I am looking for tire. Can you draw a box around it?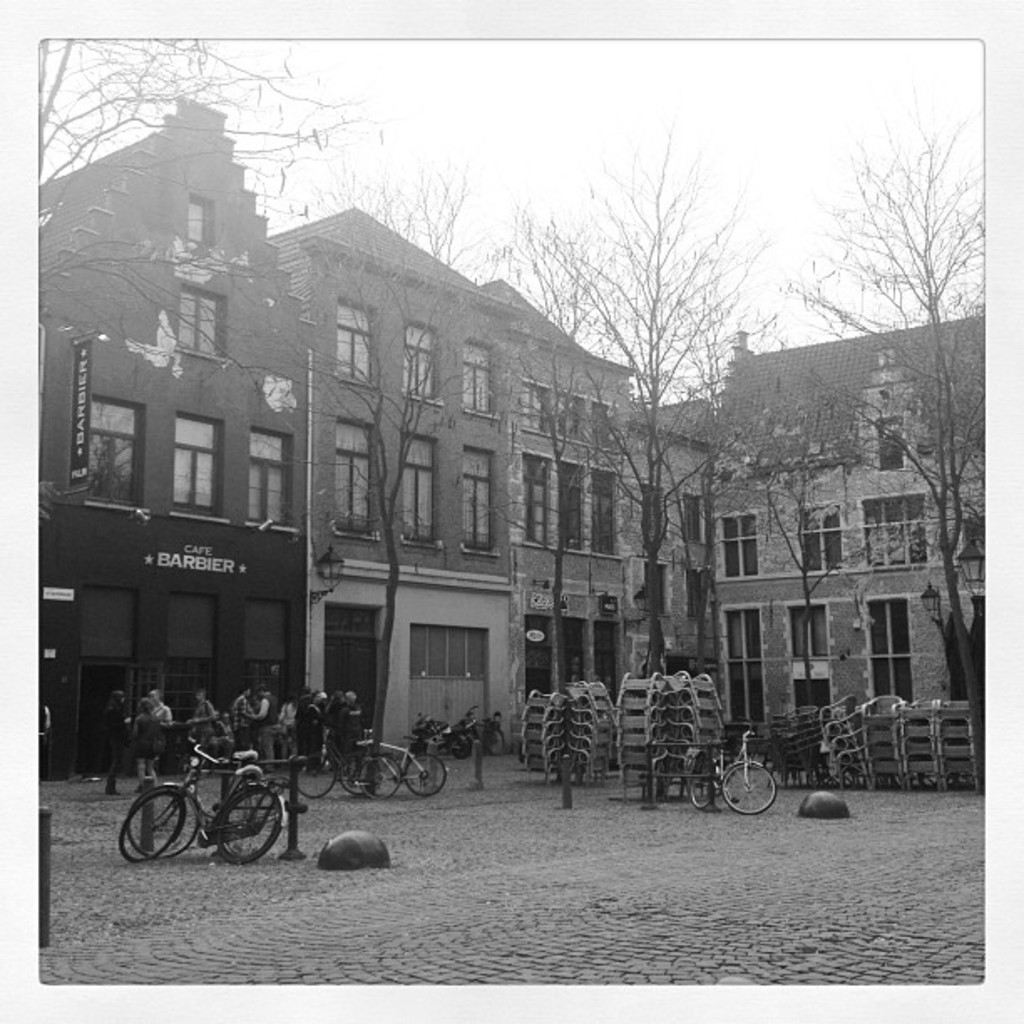
Sure, the bounding box is Rect(218, 775, 286, 872).
